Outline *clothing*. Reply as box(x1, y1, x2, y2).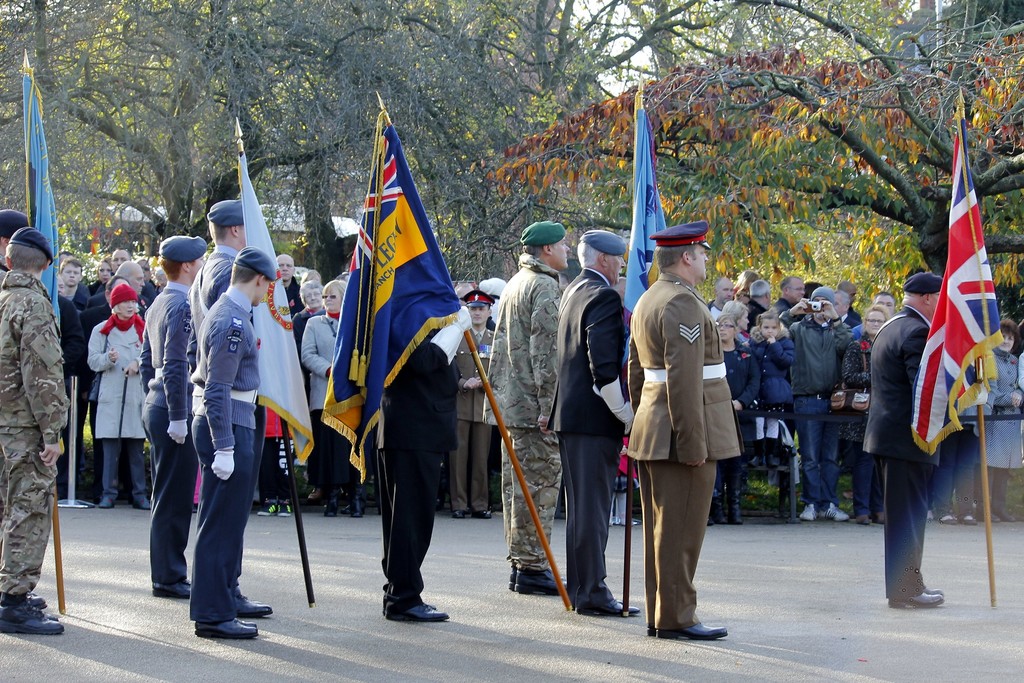
box(0, 272, 70, 602).
